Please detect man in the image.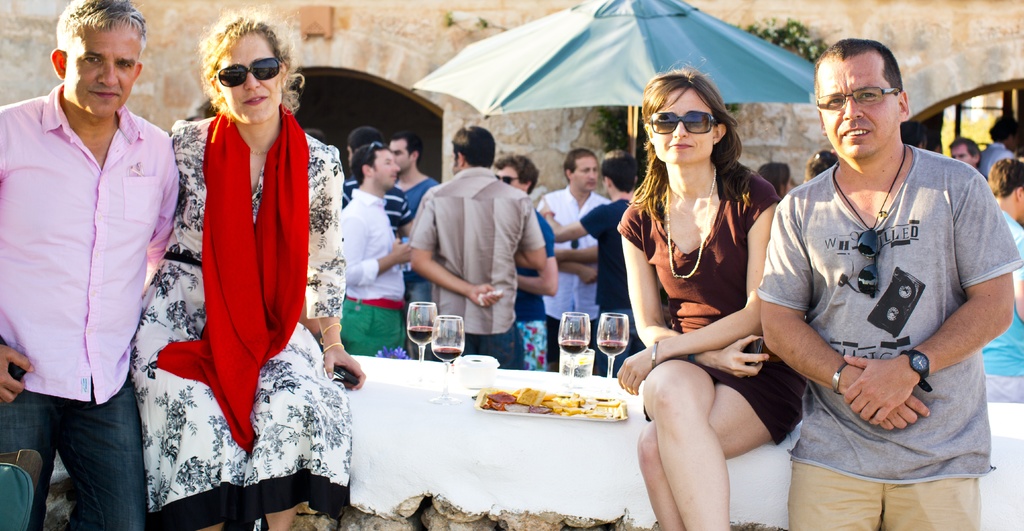
<box>538,150,637,375</box>.
